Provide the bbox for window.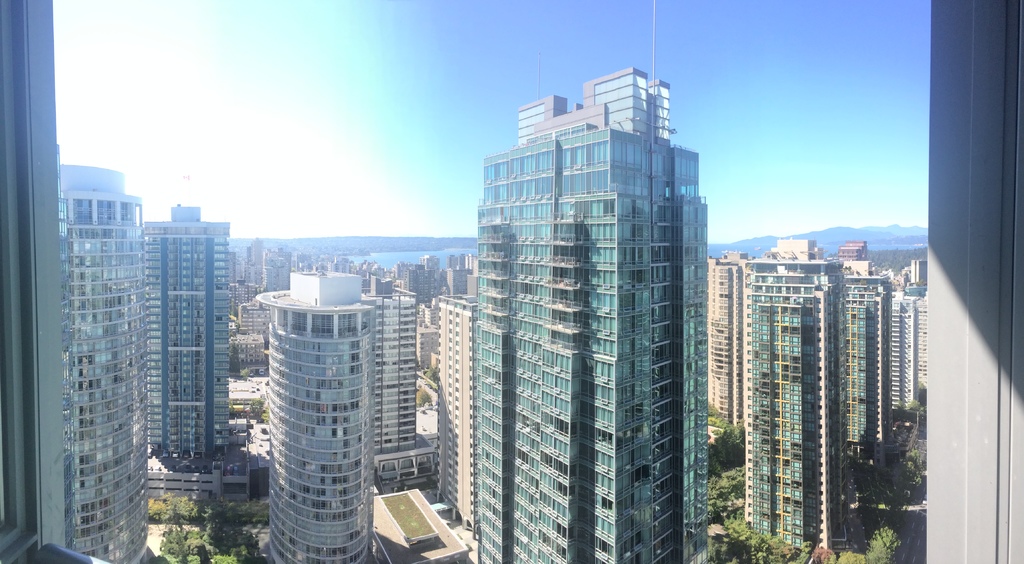
748, 386, 752, 391.
